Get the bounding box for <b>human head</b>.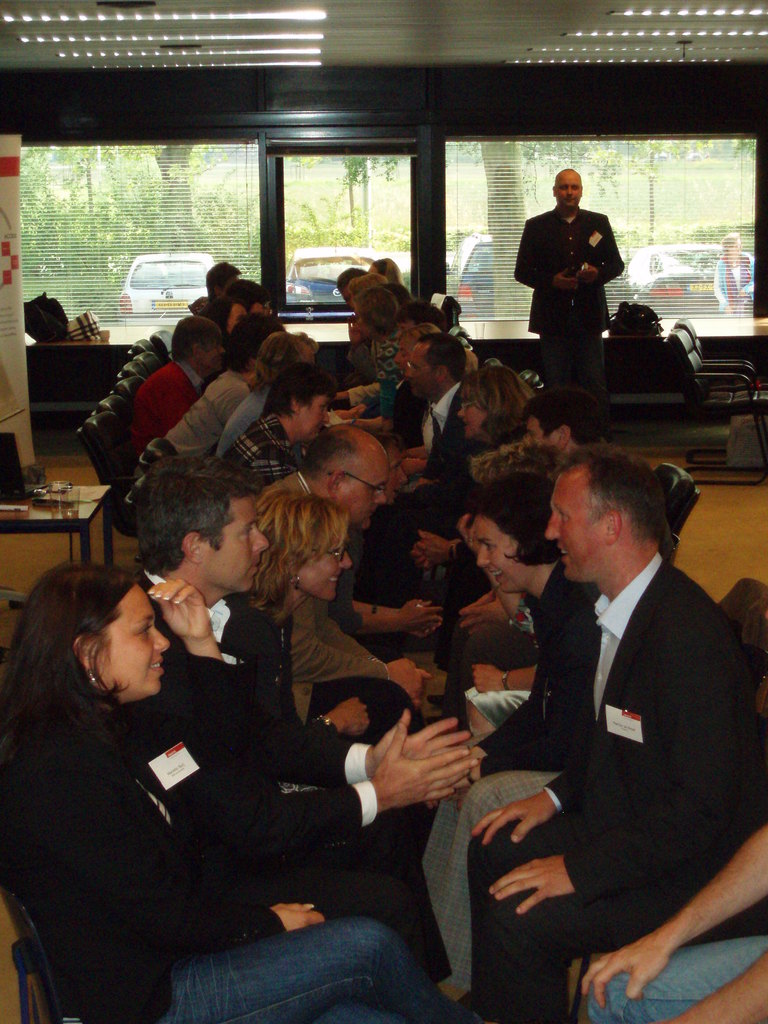
bbox(399, 305, 453, 324).
